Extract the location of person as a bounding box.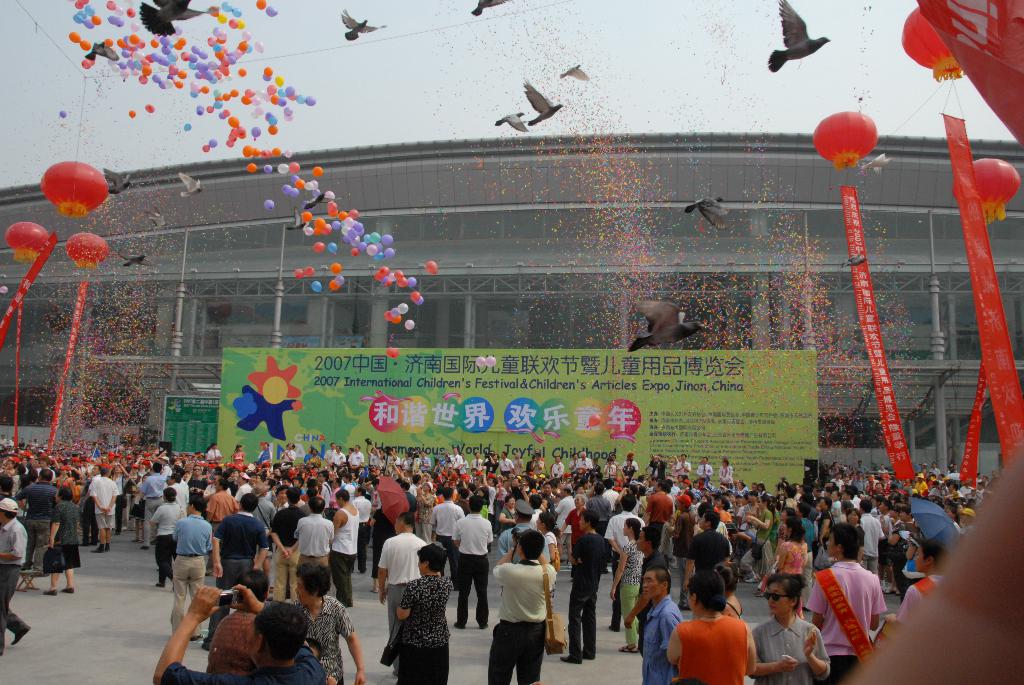
detection(0, 430, 1011, 684).
